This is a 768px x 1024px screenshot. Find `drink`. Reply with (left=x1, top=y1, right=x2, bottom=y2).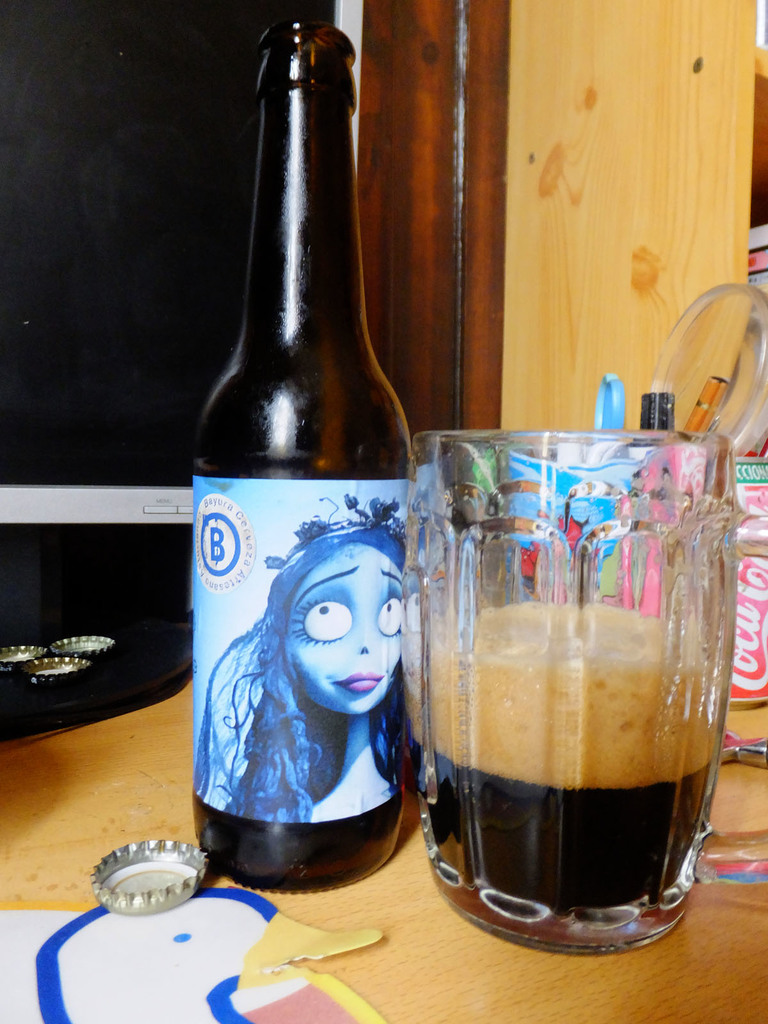
(left=399, top=600, right=728, bottom=915).
